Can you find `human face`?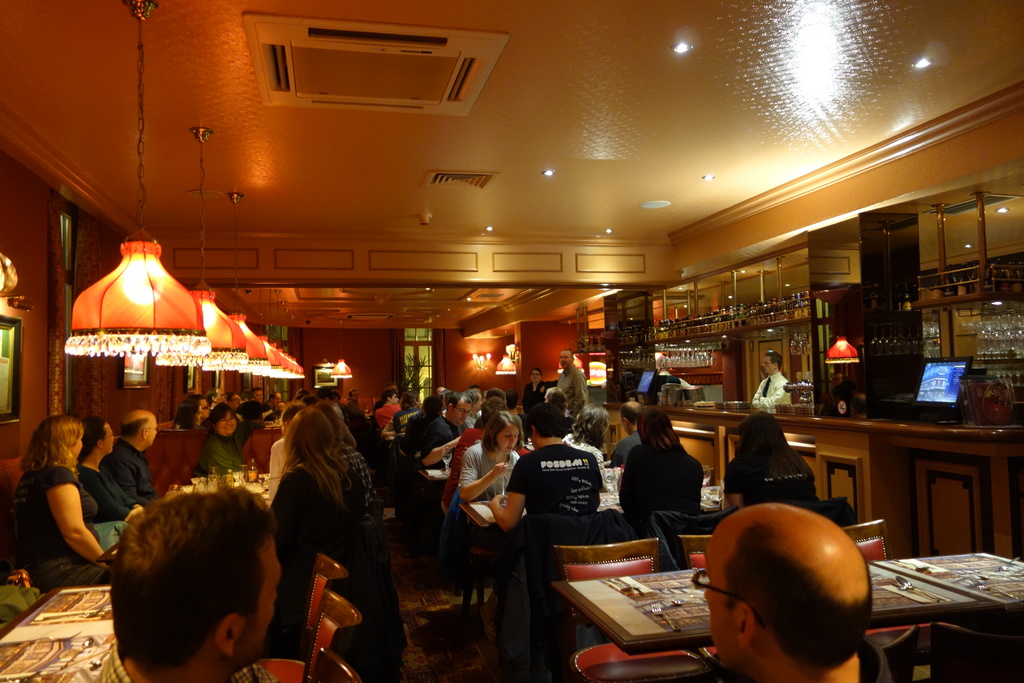
Yes, bounding box: region(104, 420, 113, 450).
